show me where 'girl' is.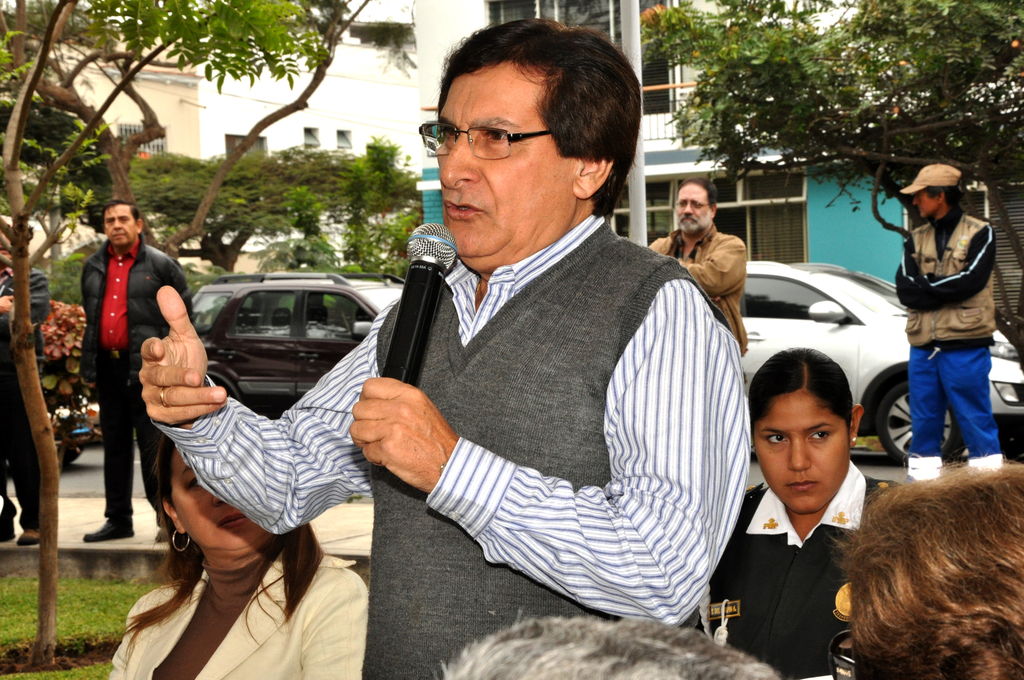
'girl' is at (710,352,902,679).
